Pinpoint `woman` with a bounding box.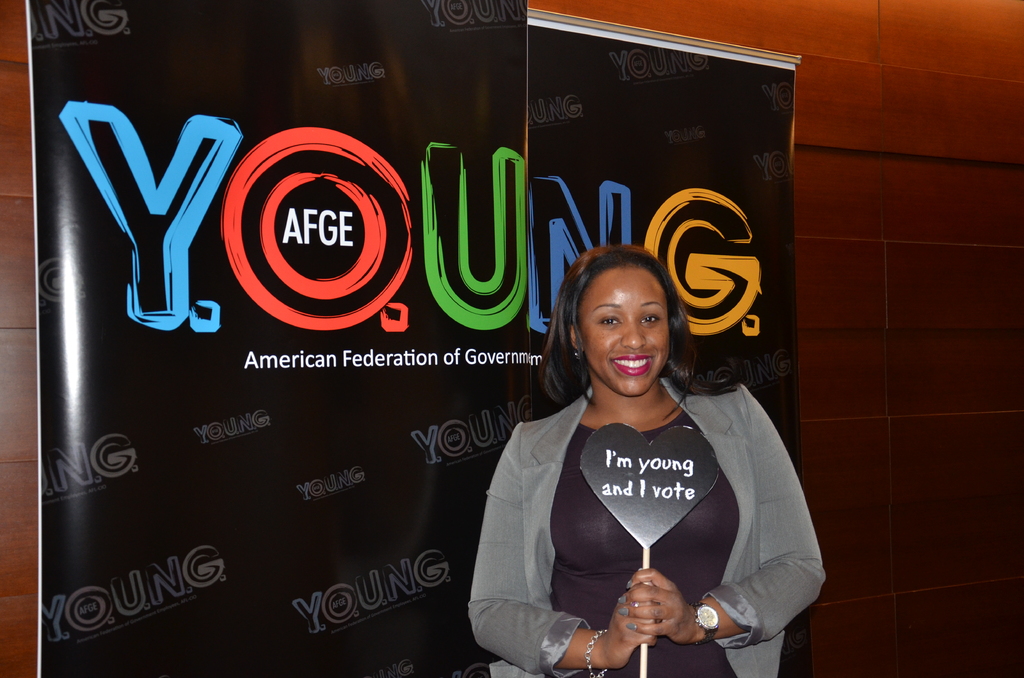
478:225:805:669.
